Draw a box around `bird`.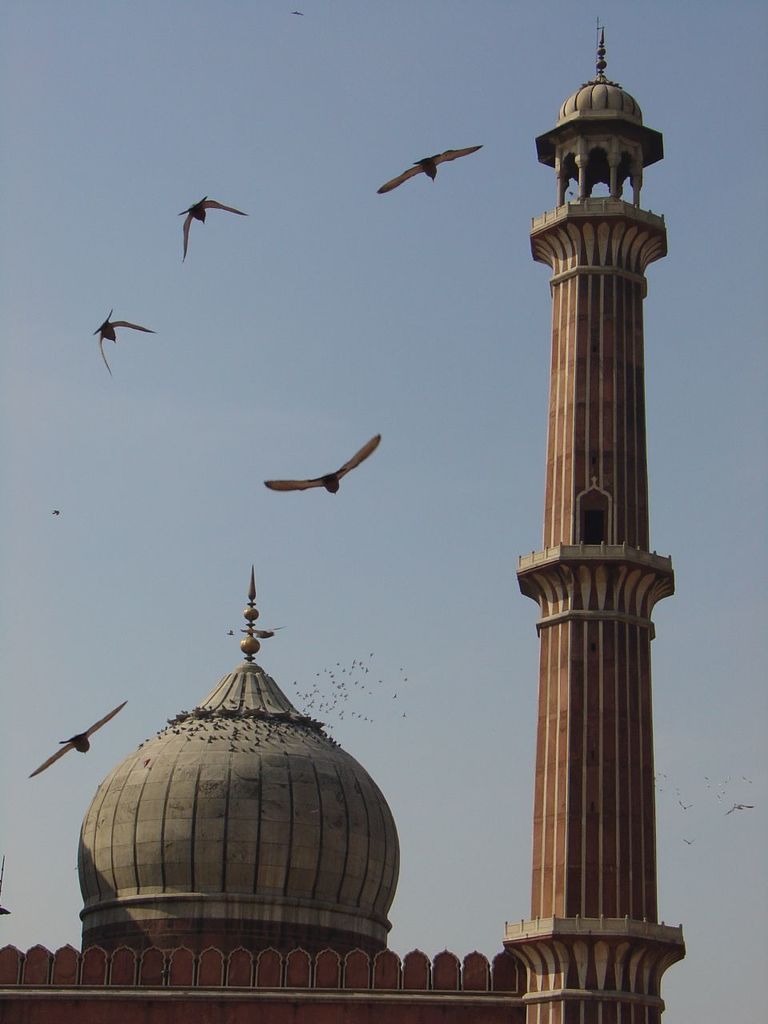
locate(264, 434, 384, 498).
